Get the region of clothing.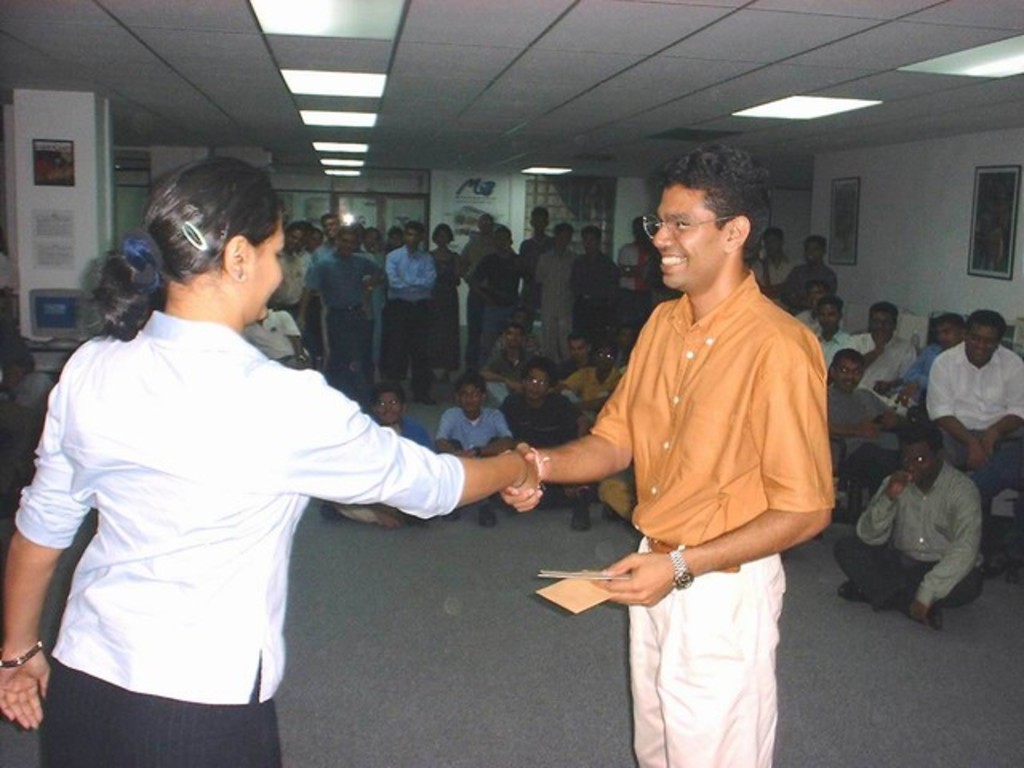
x1=243, y1=302, x2=318, y2=362.
